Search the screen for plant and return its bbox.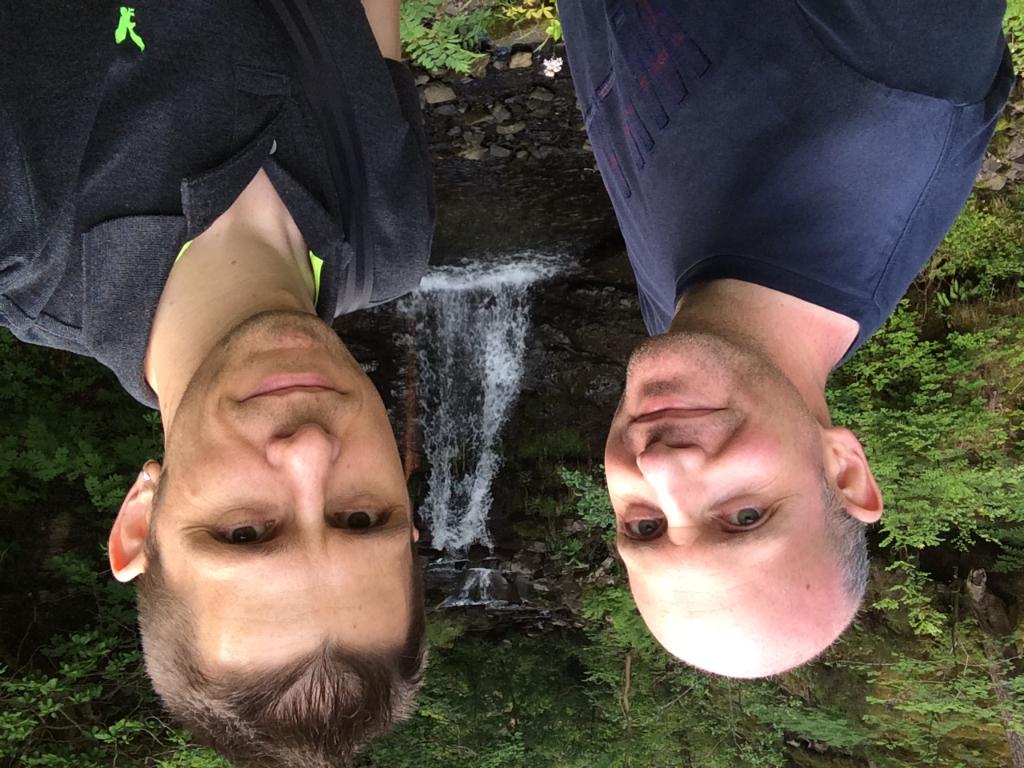
Found: (left=508, top=432, right=617, bottom=572).
